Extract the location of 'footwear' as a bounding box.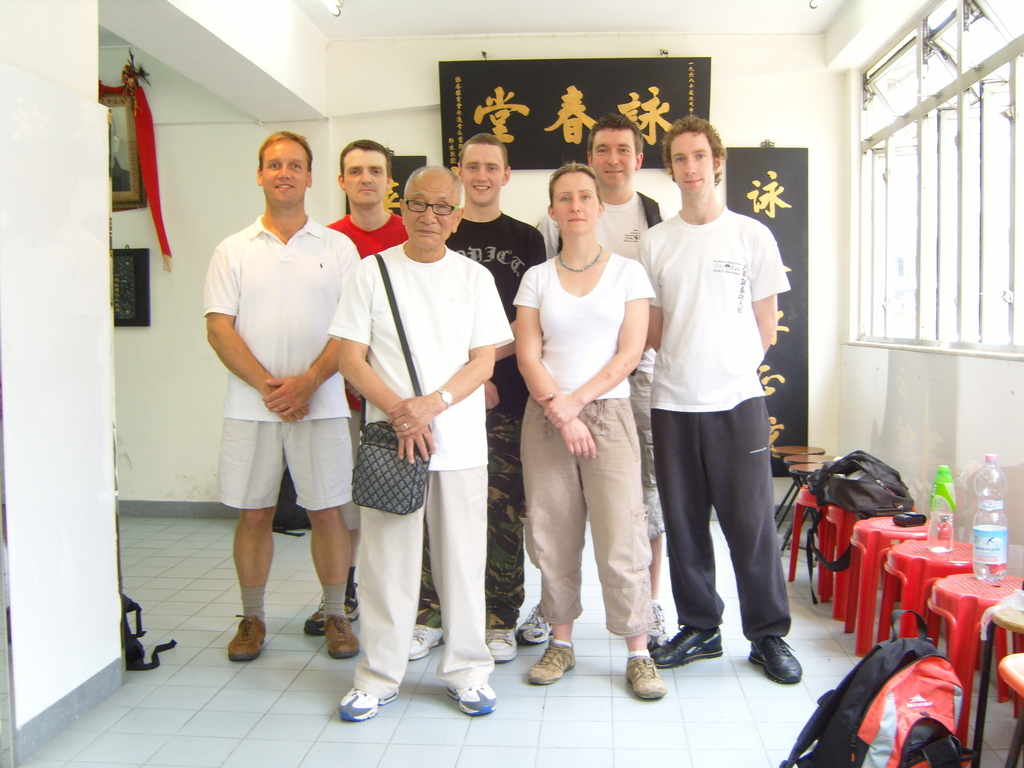
left=401, top=596, right=452, bottom=658.
